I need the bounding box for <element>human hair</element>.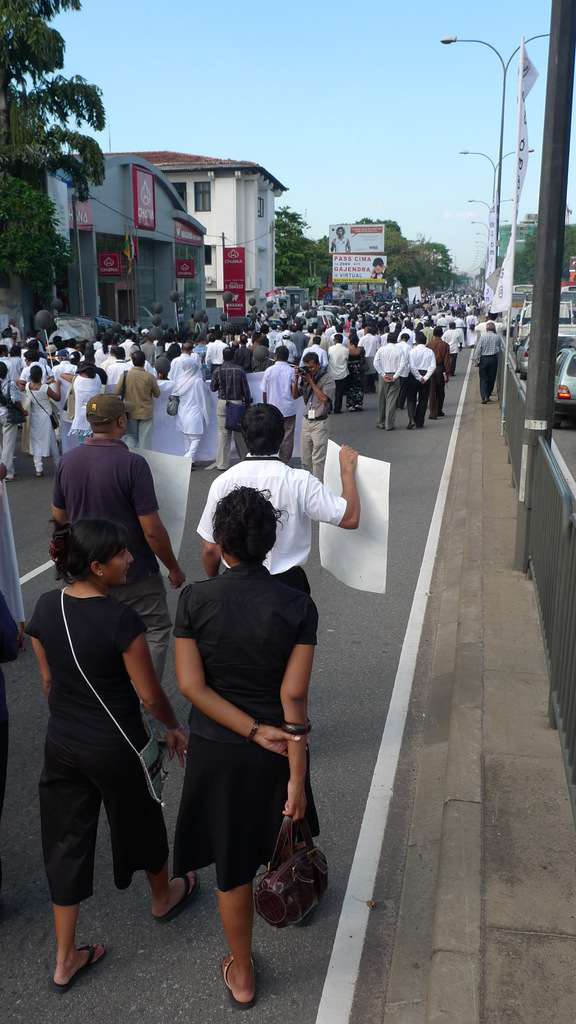
Here it is: [x1=23, y1=348, x2=41, y2=360].
